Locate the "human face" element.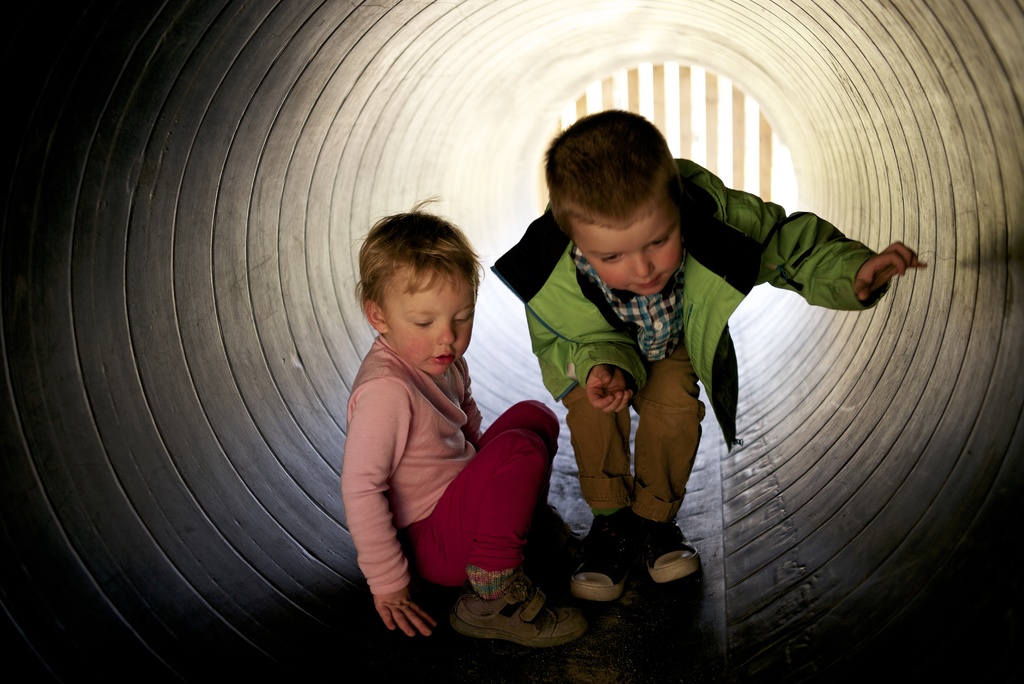
Element bbox: x1=577 y1=210 x2=681 y2=294.
